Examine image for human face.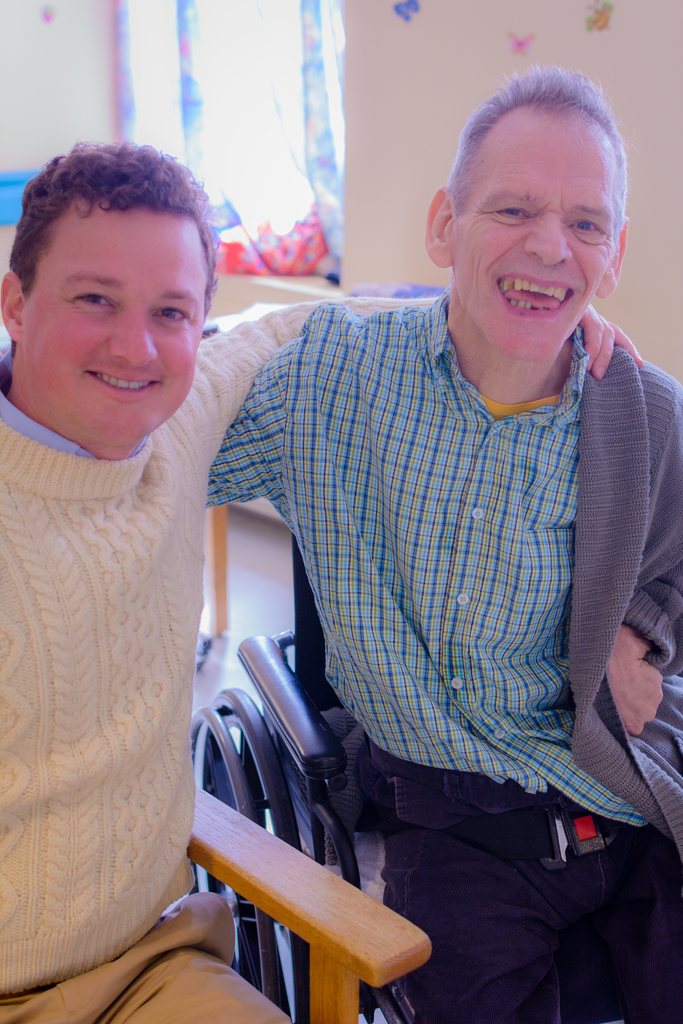
Examination result: BBox(27, 209, 213, 451).
